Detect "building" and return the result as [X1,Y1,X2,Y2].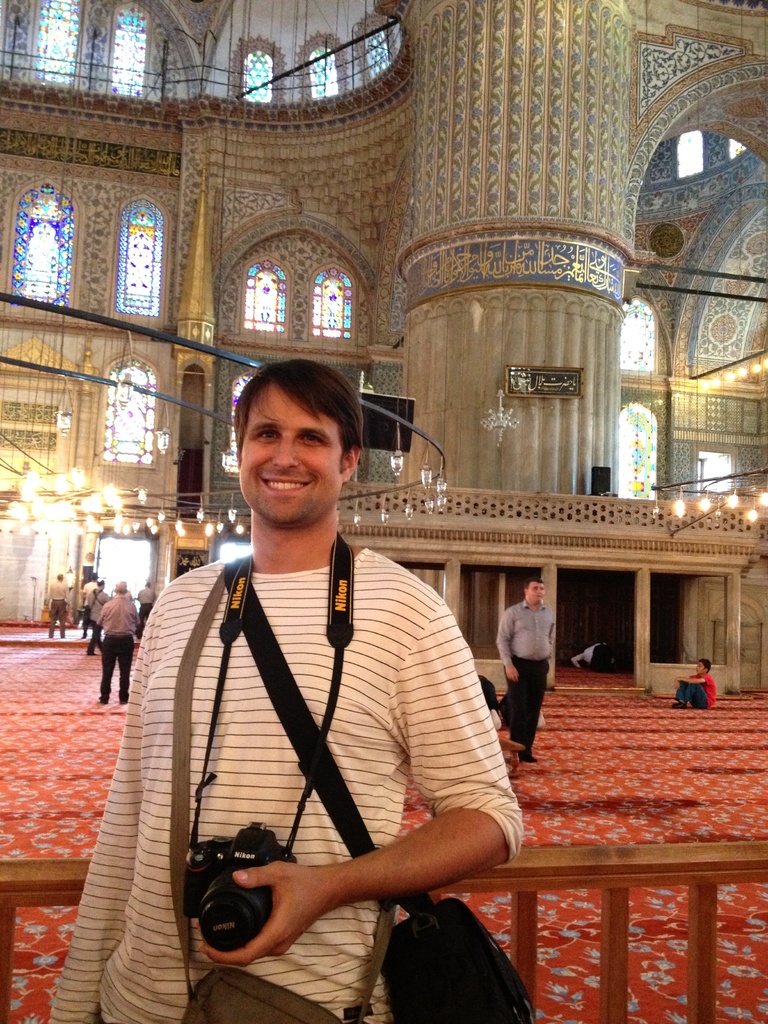
[0,0,767,1021].
